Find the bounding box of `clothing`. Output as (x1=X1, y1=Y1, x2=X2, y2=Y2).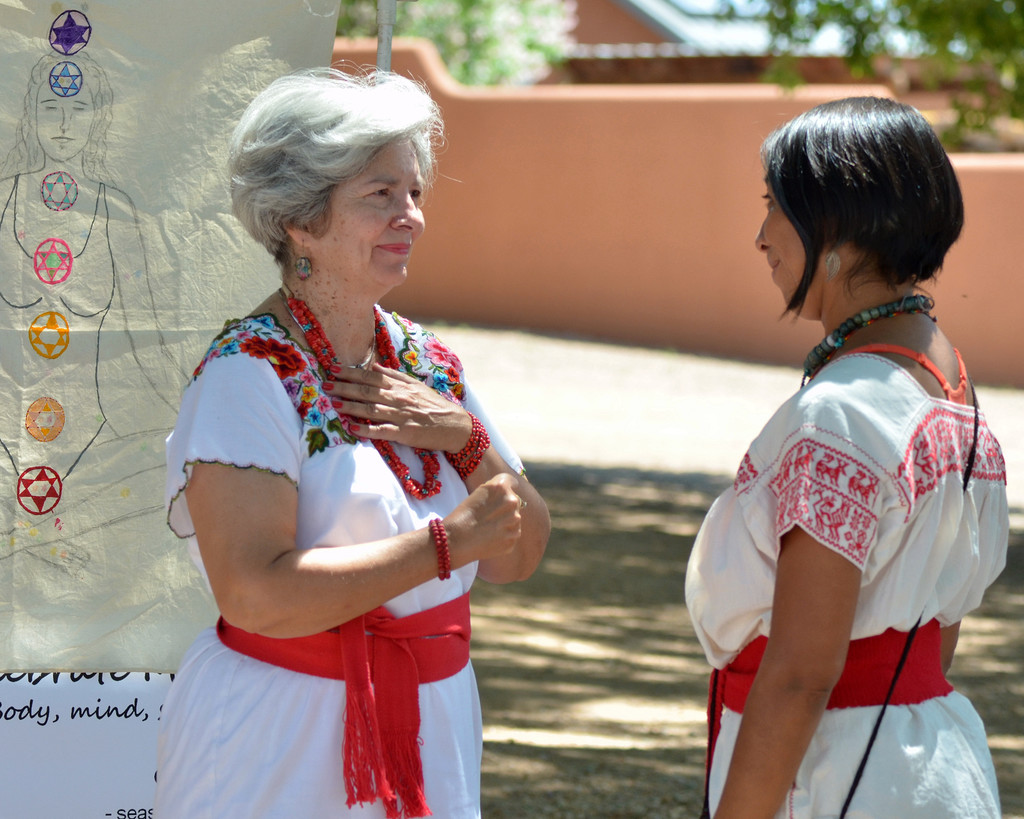
(x1=679, y1=349, x2=1004, y2=818).
